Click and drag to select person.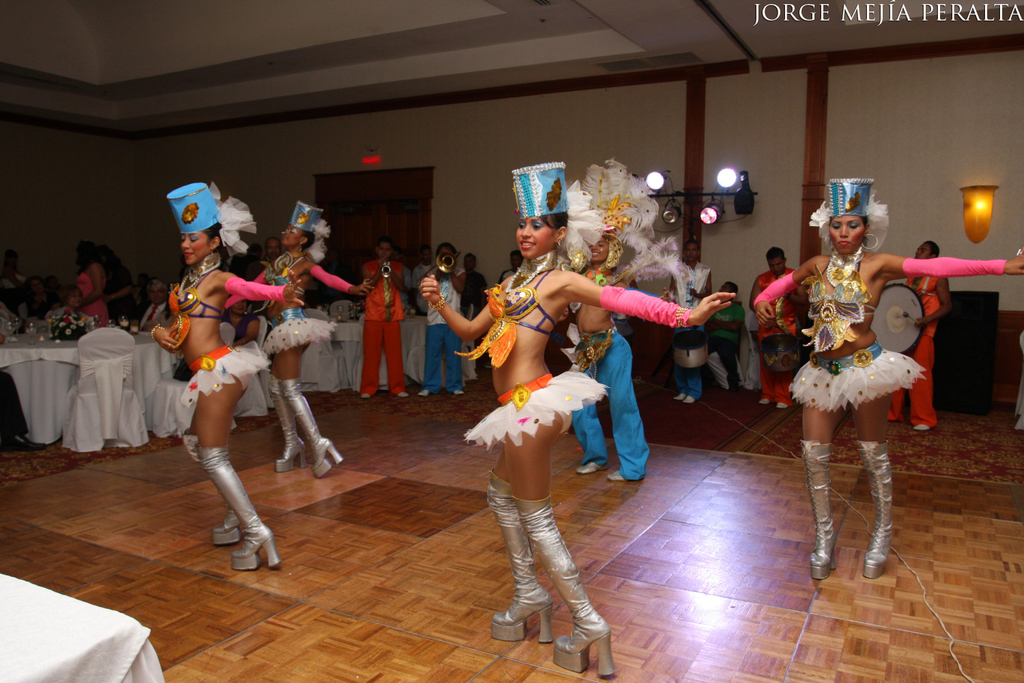
Selection: left=565, top=160, right=696, bottom=479.
